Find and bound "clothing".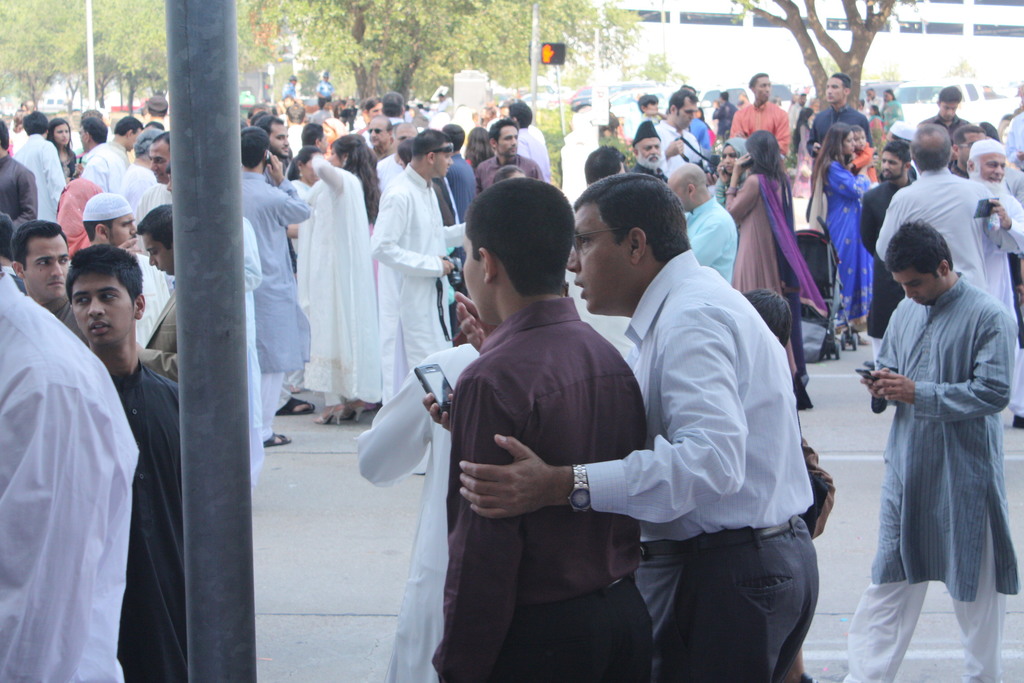
Bound: {"left": 63, "top": 143, "right": 79, "bottom": 177}.
